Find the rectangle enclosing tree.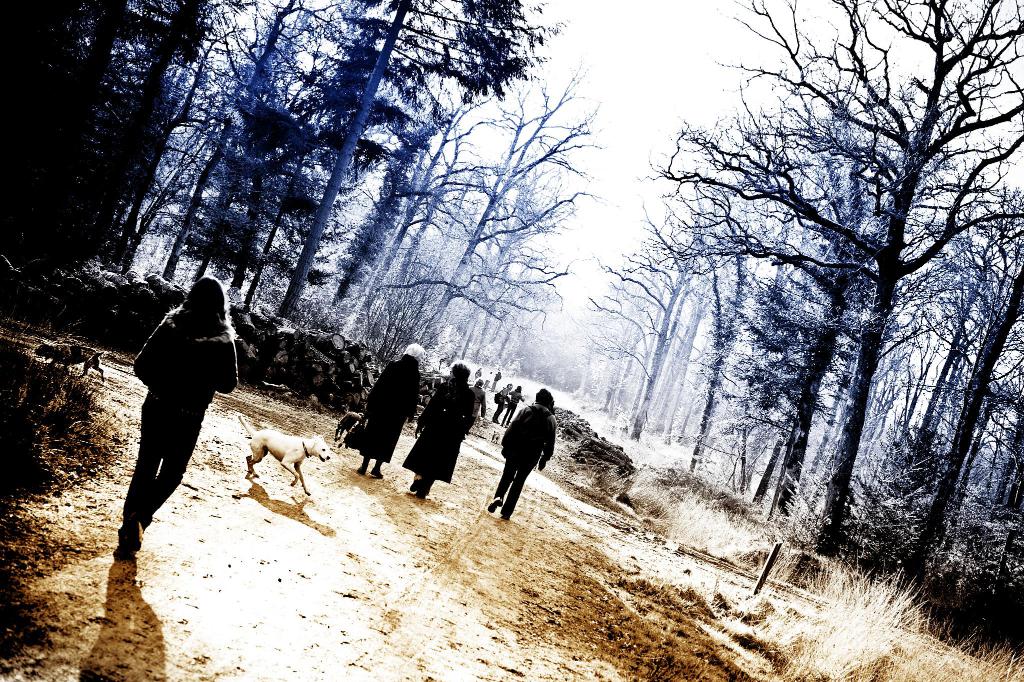
left=877, top=265, right=1023, bottom=606.
